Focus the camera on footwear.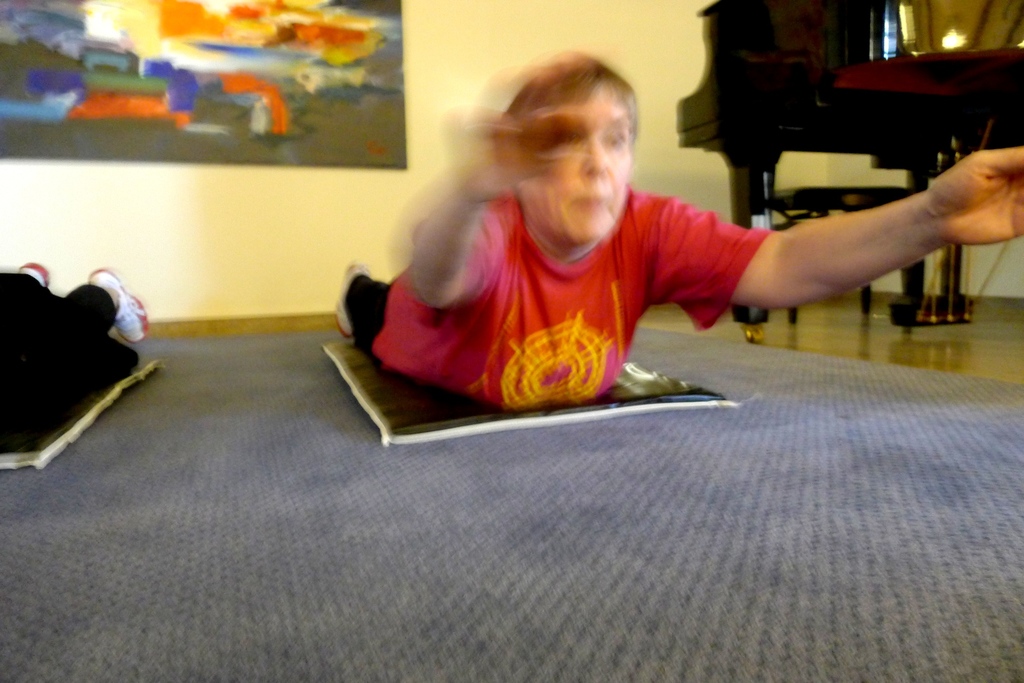
Focus region: (333,262,372,337).
